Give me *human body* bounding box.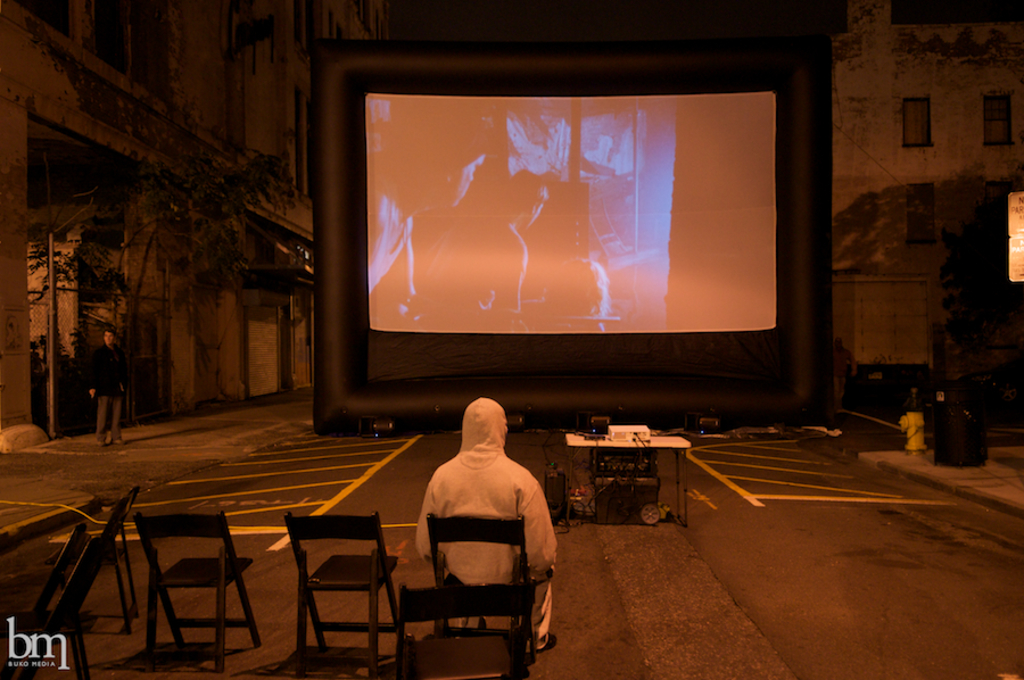
box(408, 401, 563, 642).
